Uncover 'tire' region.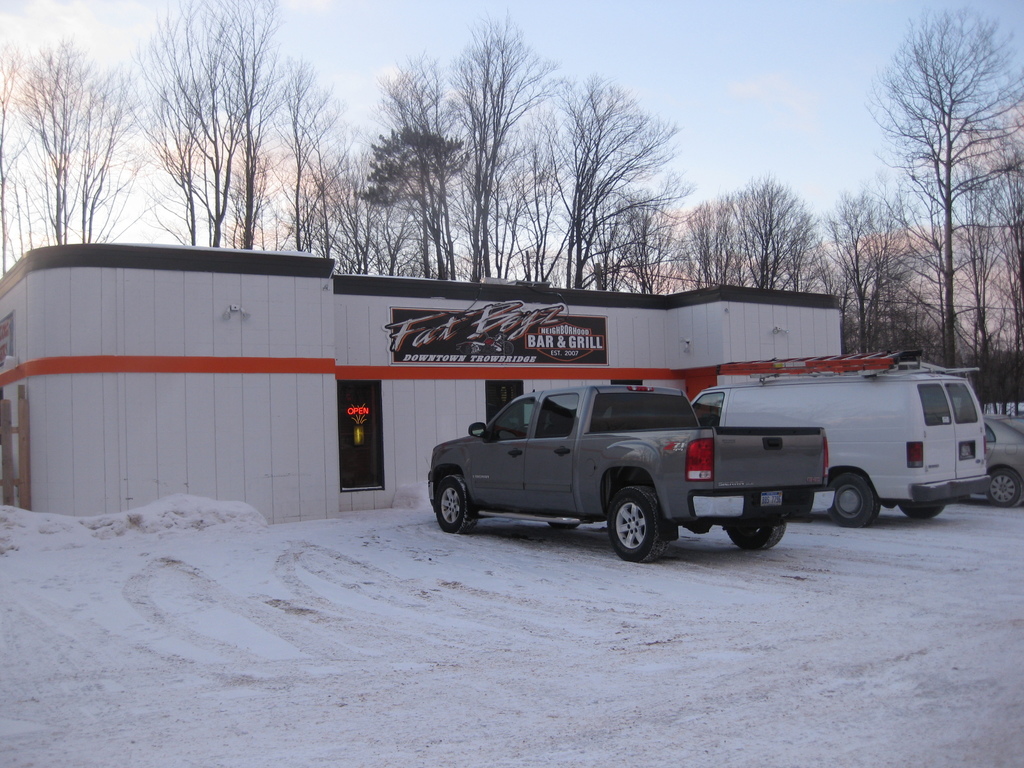
Uncovered: select_region(728, 522, 787, 552).
